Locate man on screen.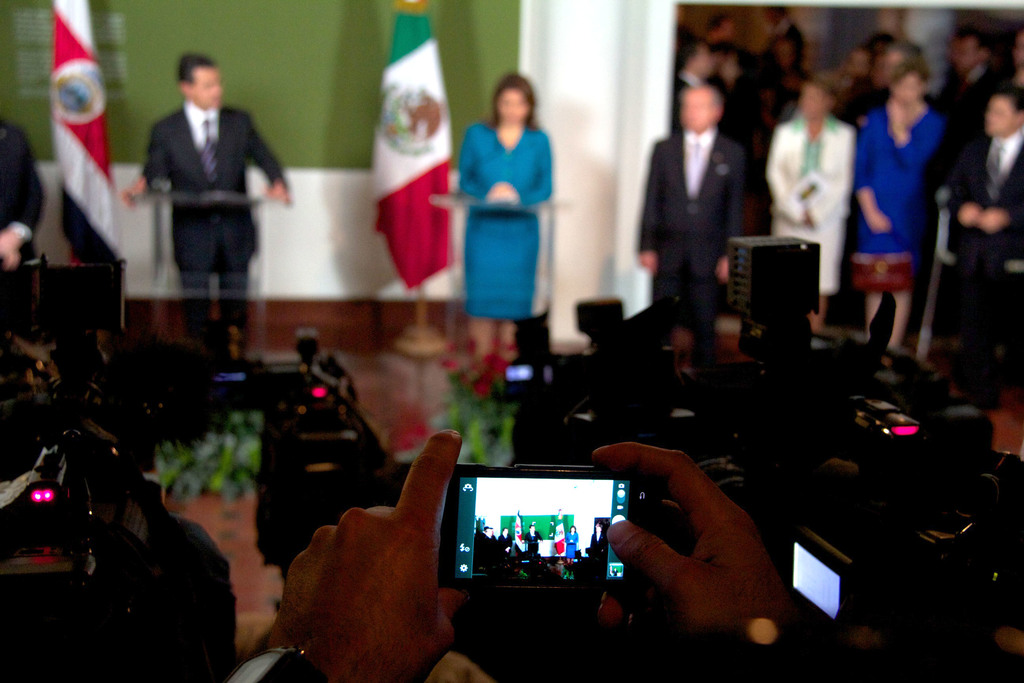
On screen at x1=0 y1=119 x2=46 y2=302.
